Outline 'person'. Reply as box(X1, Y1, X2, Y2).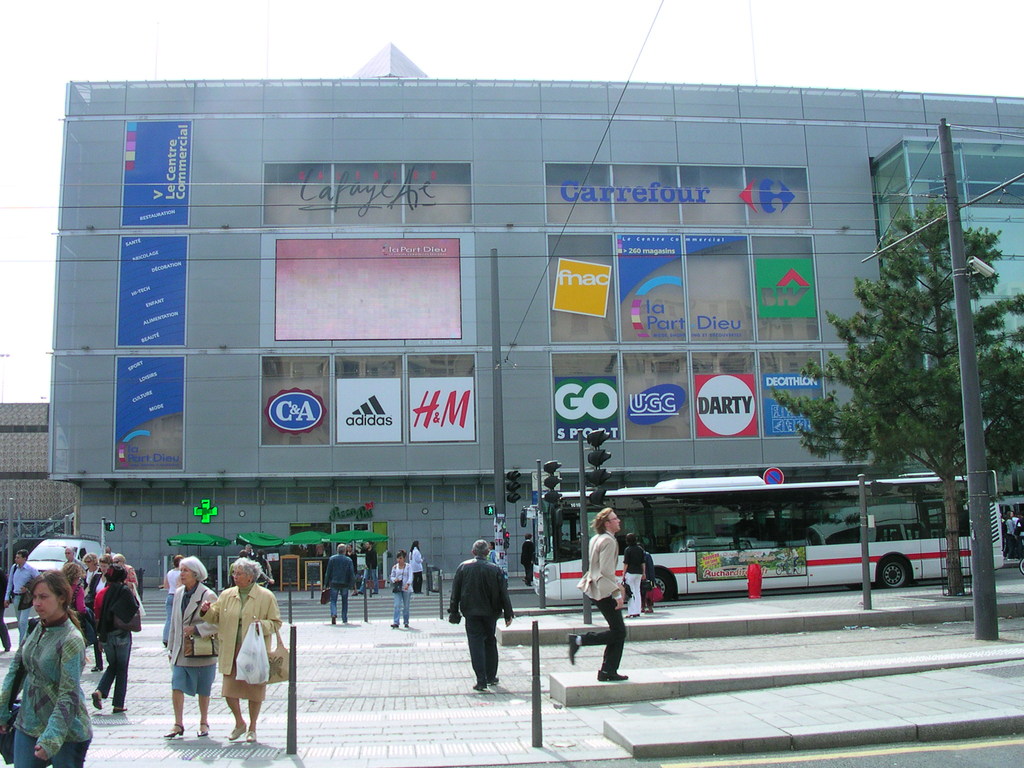
box(326, 544, 358, 625).
